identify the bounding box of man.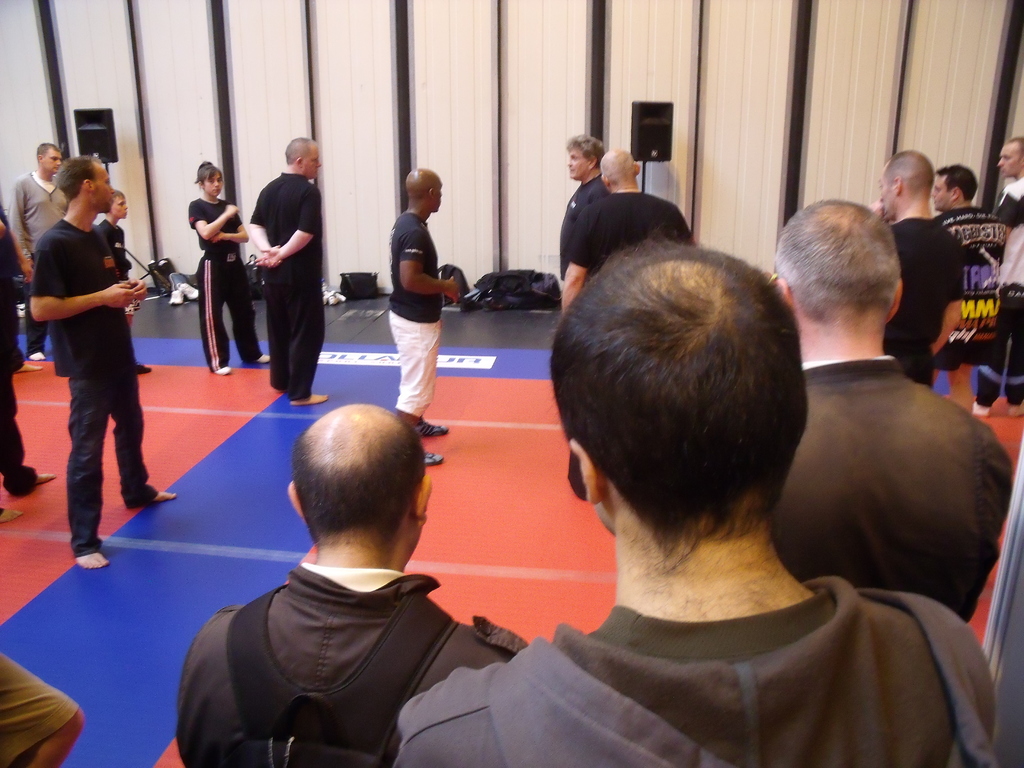
crop(874, 145, 965, 387).
